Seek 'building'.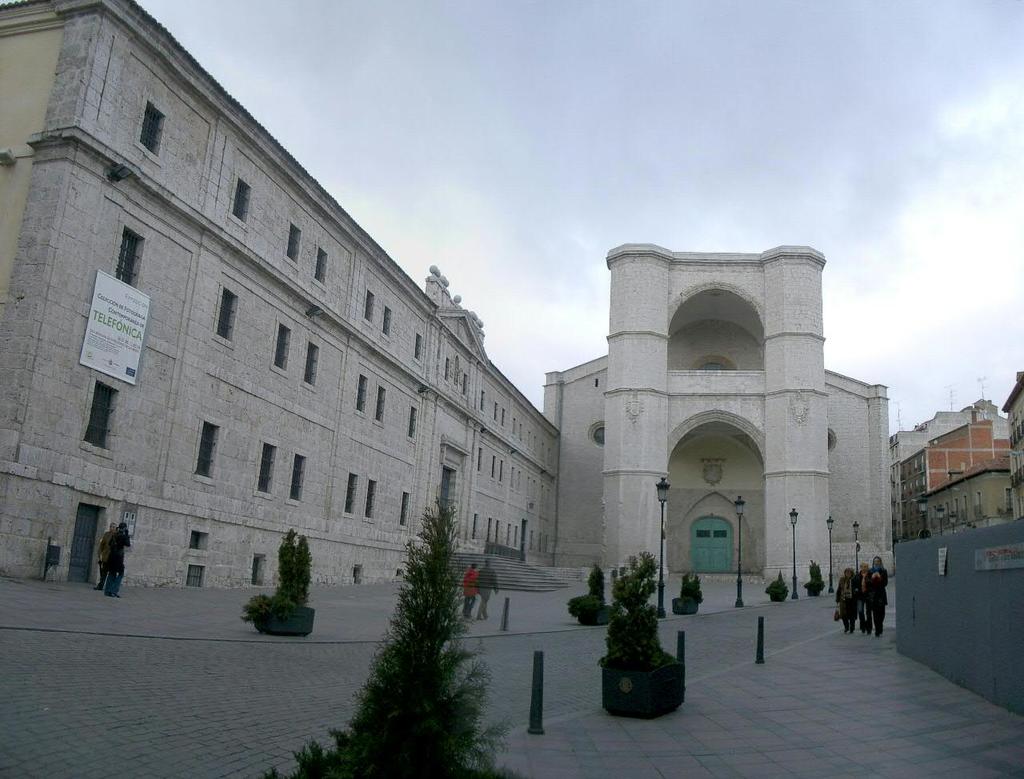
{"x1": 0, "y1": 0, "x2": 1023, "y2": 725}.
